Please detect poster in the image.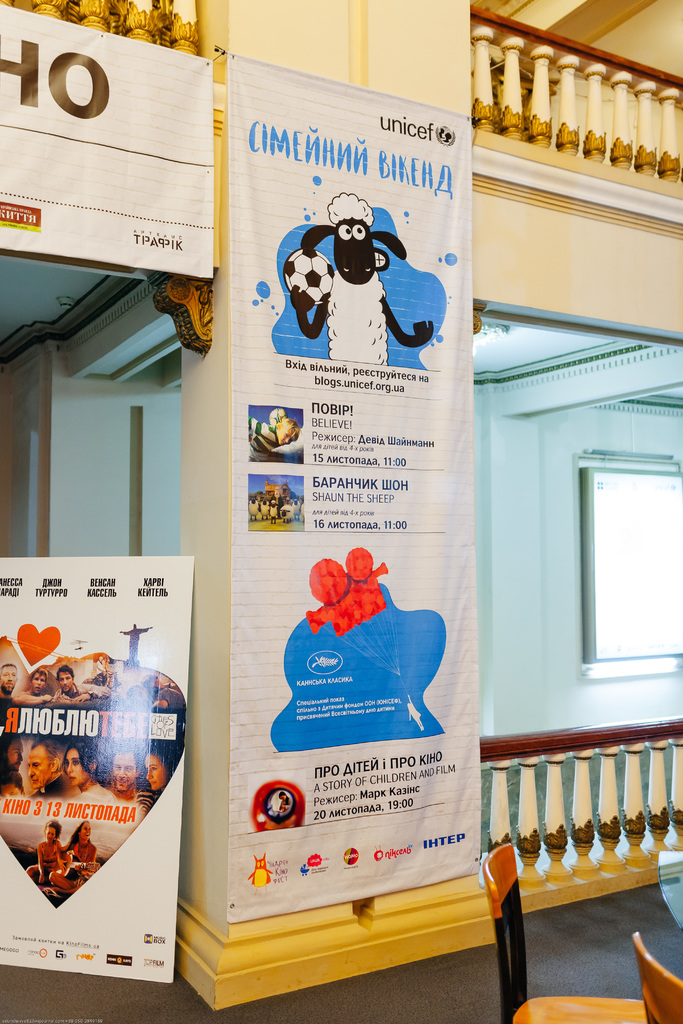
<box>0,3,213,269</box>.
